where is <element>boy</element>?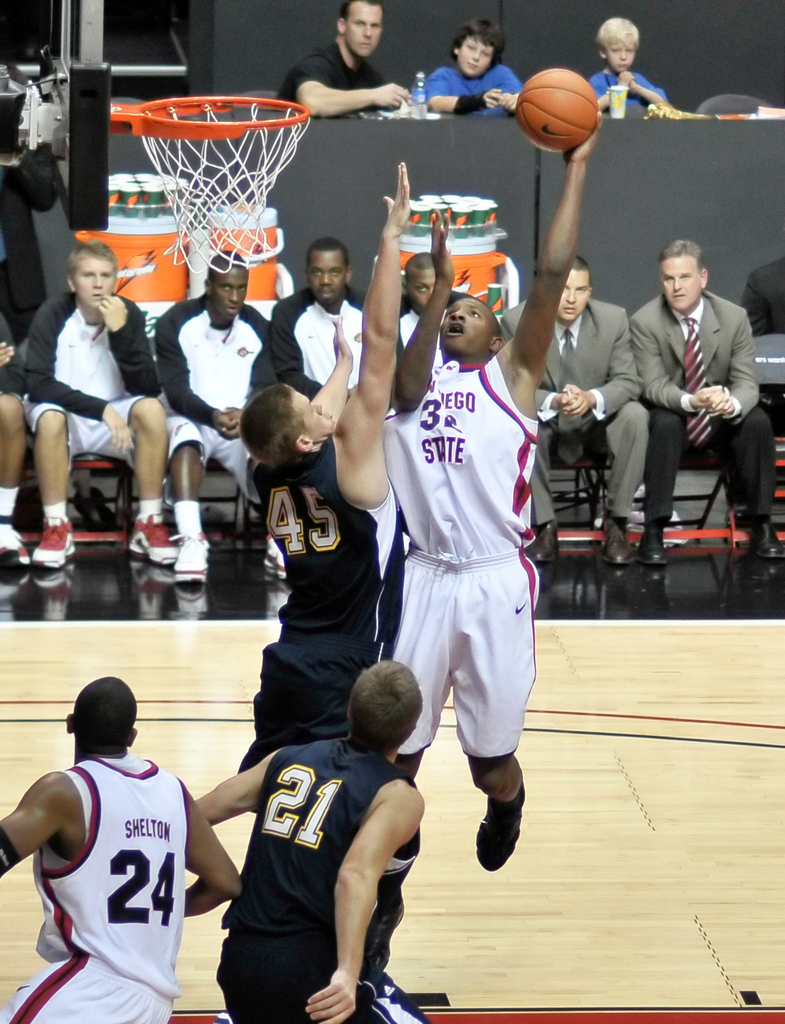
(590,10,686,138).
